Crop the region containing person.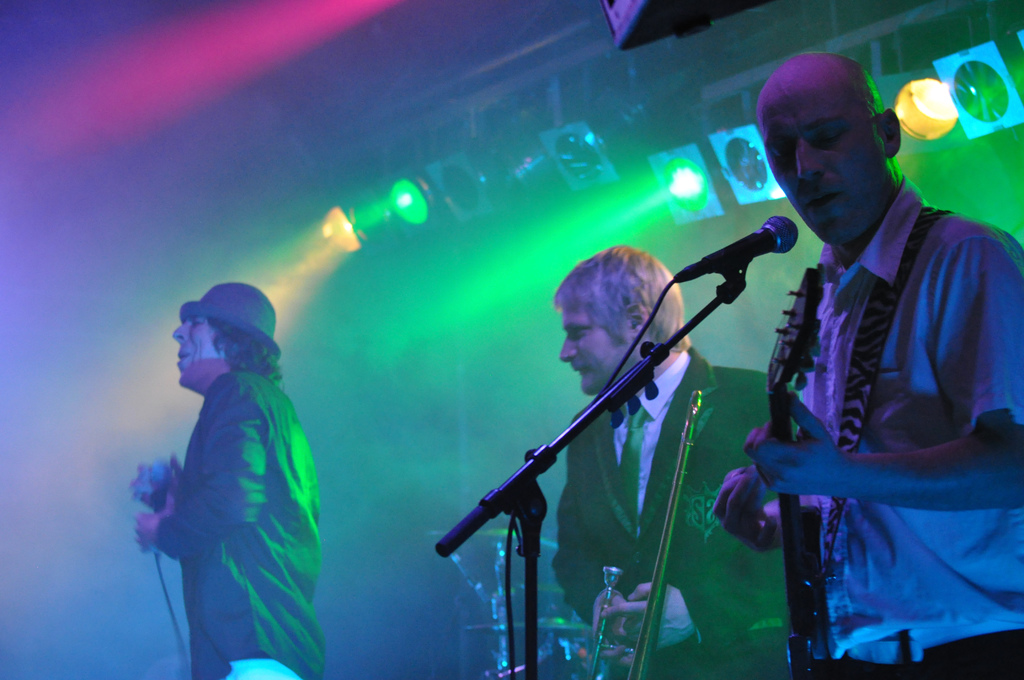
Crop region: <bbox>145, 274, 335, 679</bbox>.
